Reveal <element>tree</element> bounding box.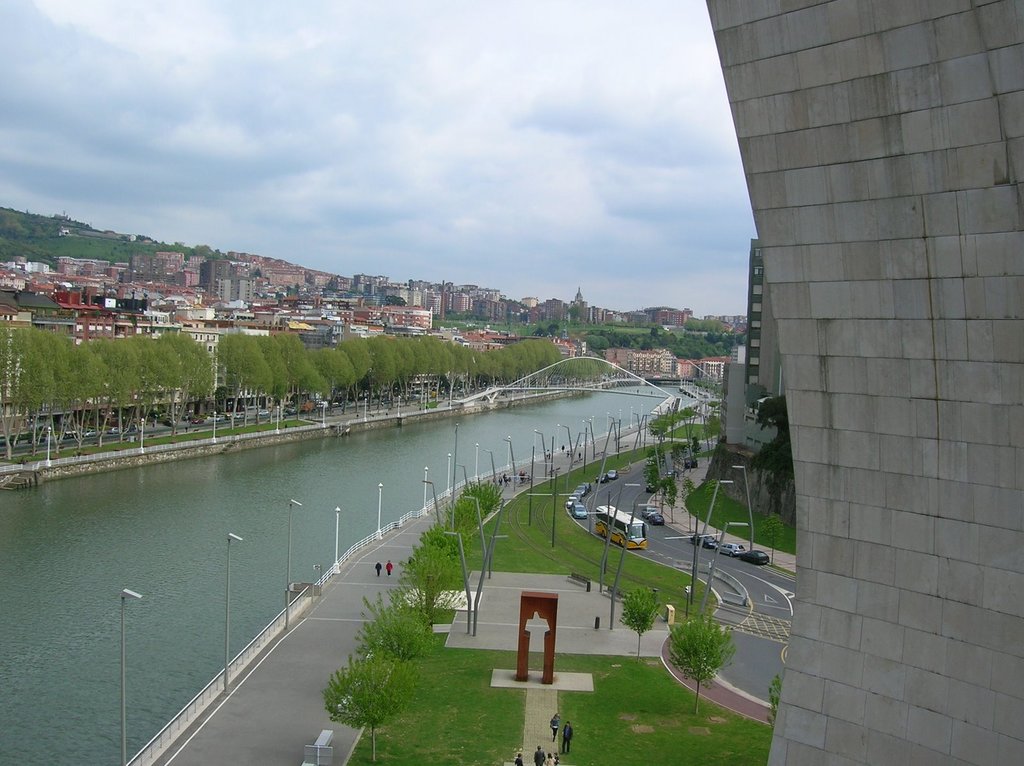
Revealed: x1=0, y1=331, x2=84, y2=419.
